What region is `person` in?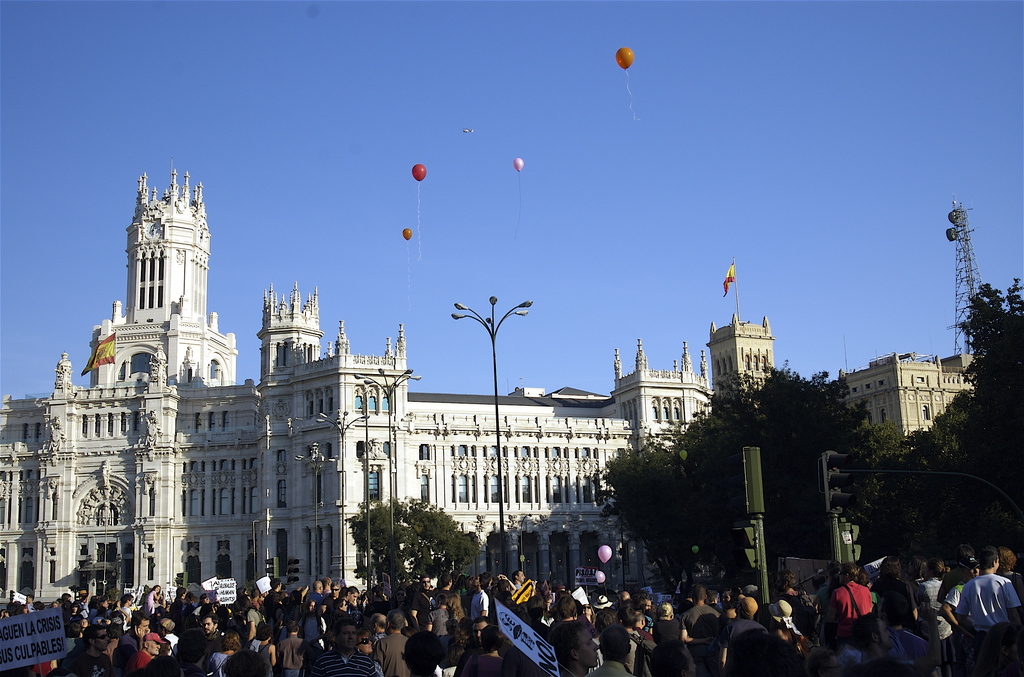
x1=197, y1=619, x2=226, y2=664.
